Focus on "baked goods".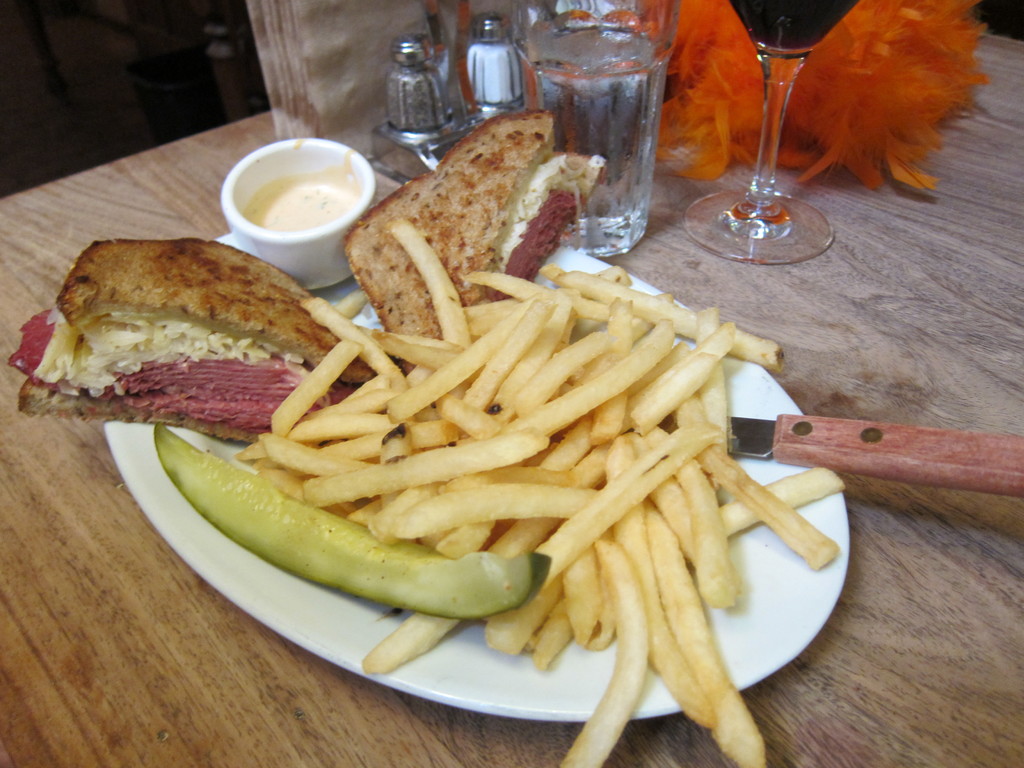
Focused at [left=339, top=108, right=605, bottom=376].
